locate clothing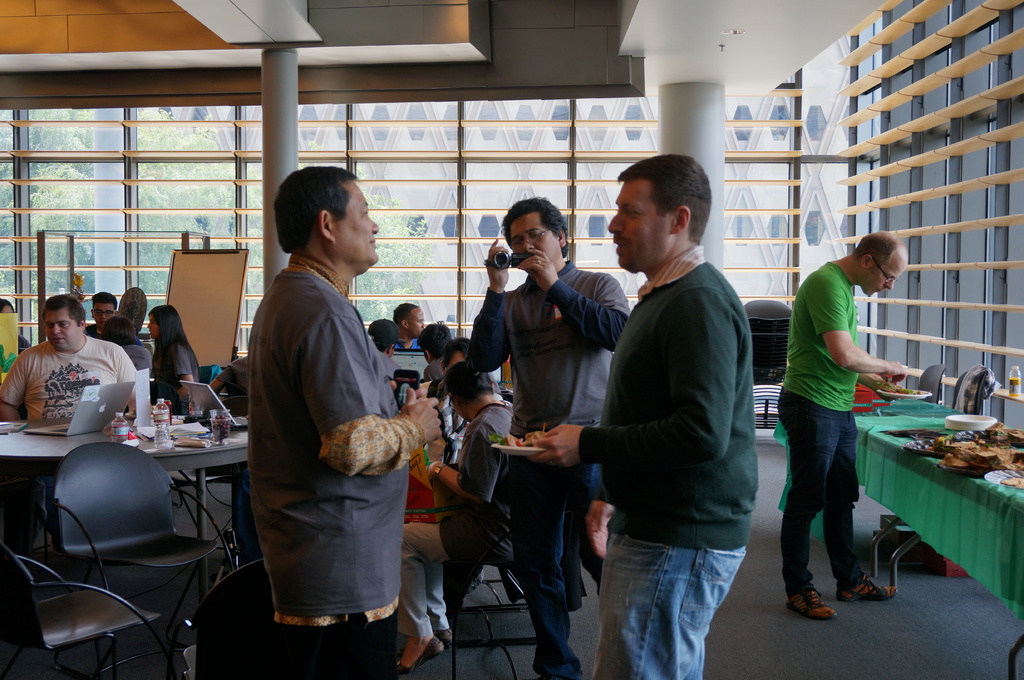
<bbox>0, 328, 133, 438</bbox>
